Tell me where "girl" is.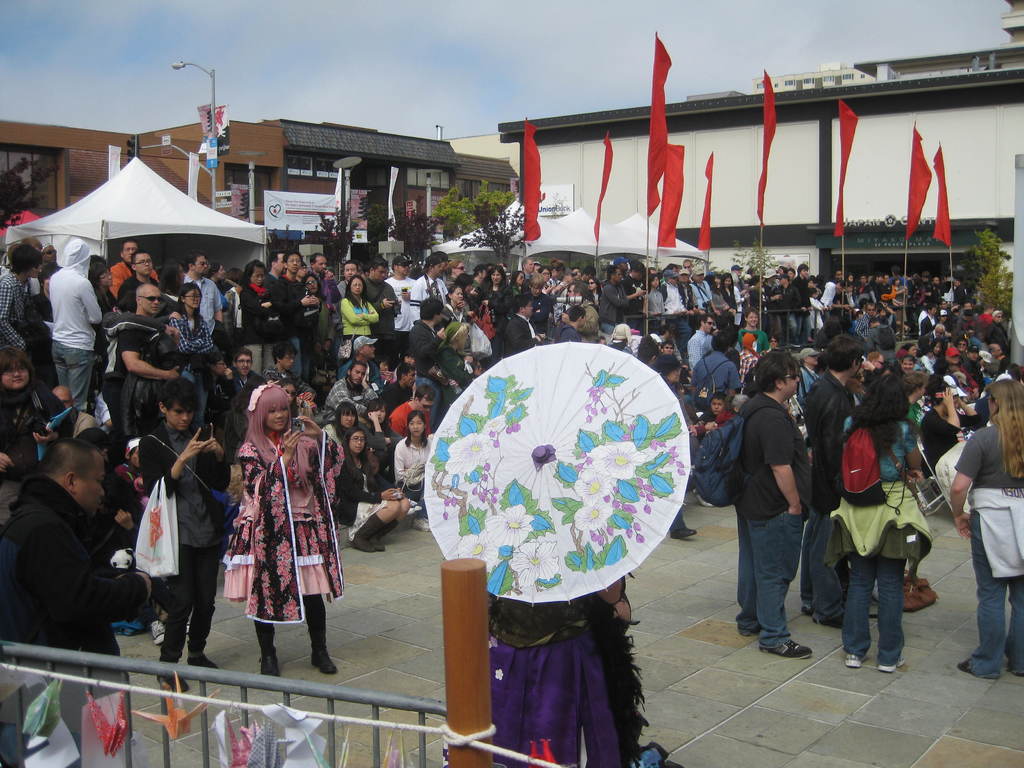
"girl" is at rect(897, 342, 920, 360).
